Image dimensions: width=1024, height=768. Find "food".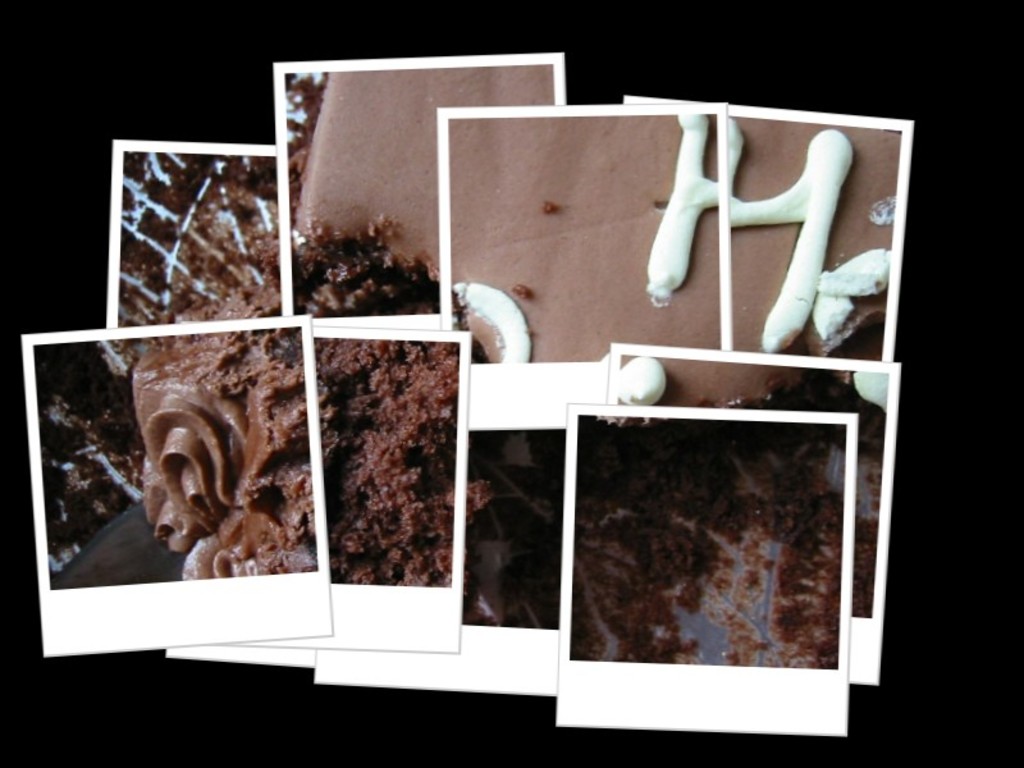
448,115,722,365.
